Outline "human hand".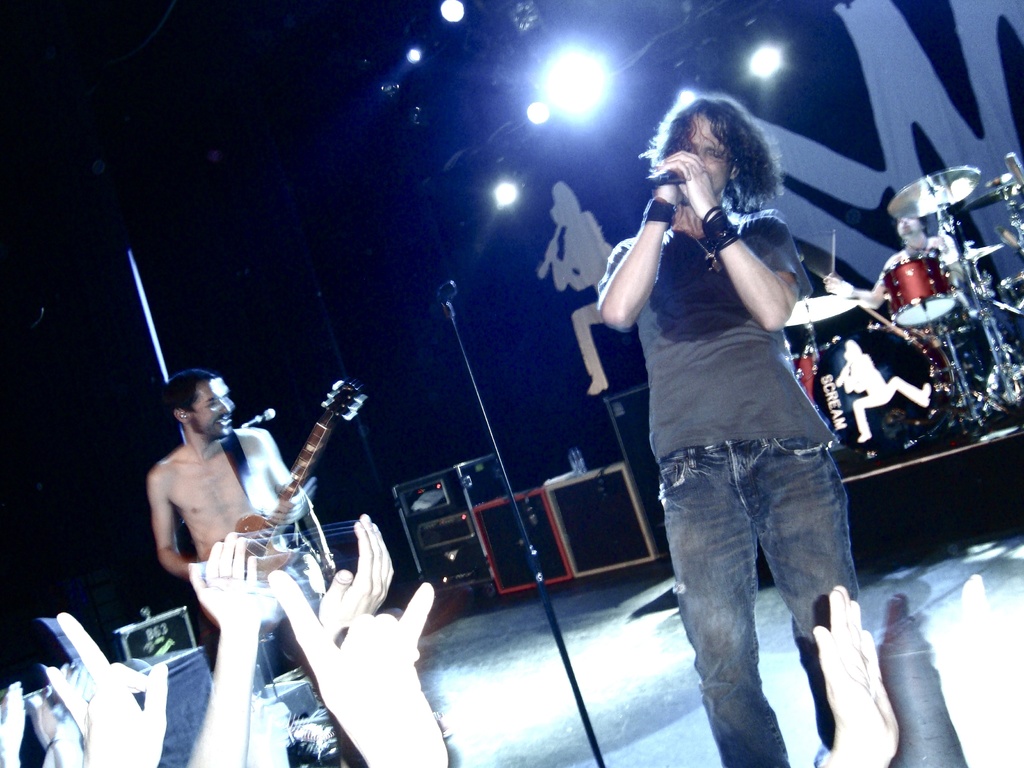
Outline: left=662, top=151, right=716, bottom=212.
